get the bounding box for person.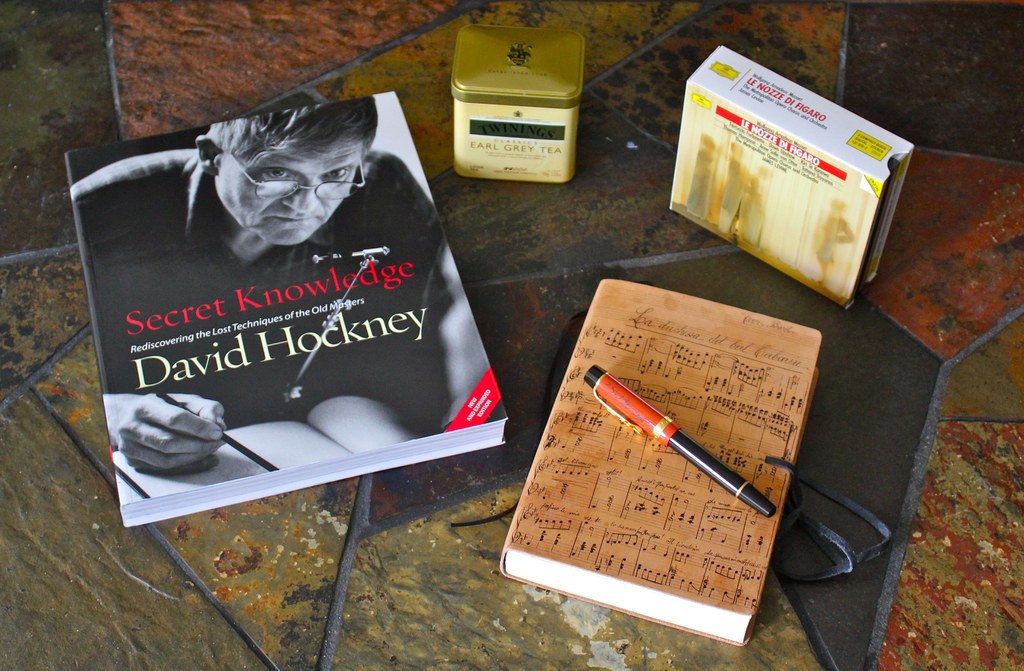
111 92 451 554.
